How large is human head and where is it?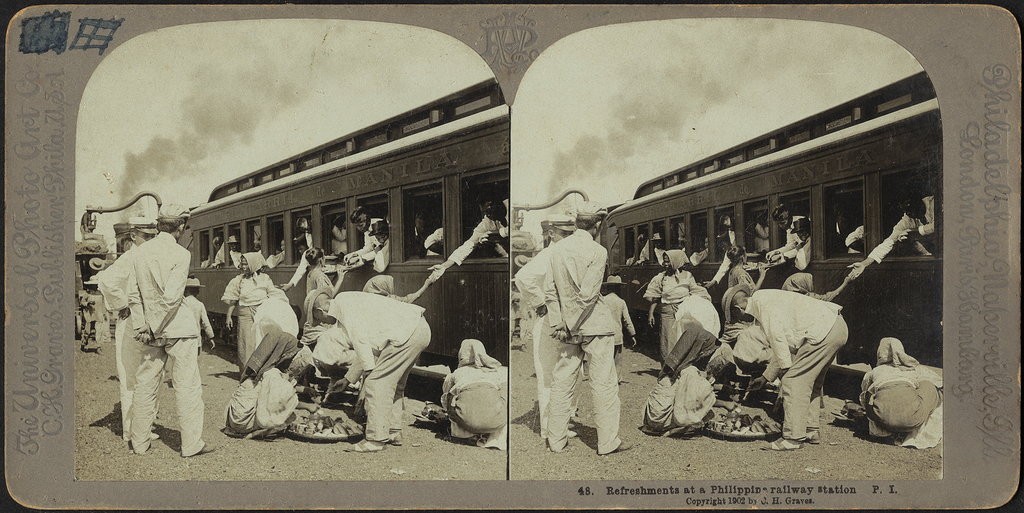
Bounding box: bbox(601, 272, 628, 293).
